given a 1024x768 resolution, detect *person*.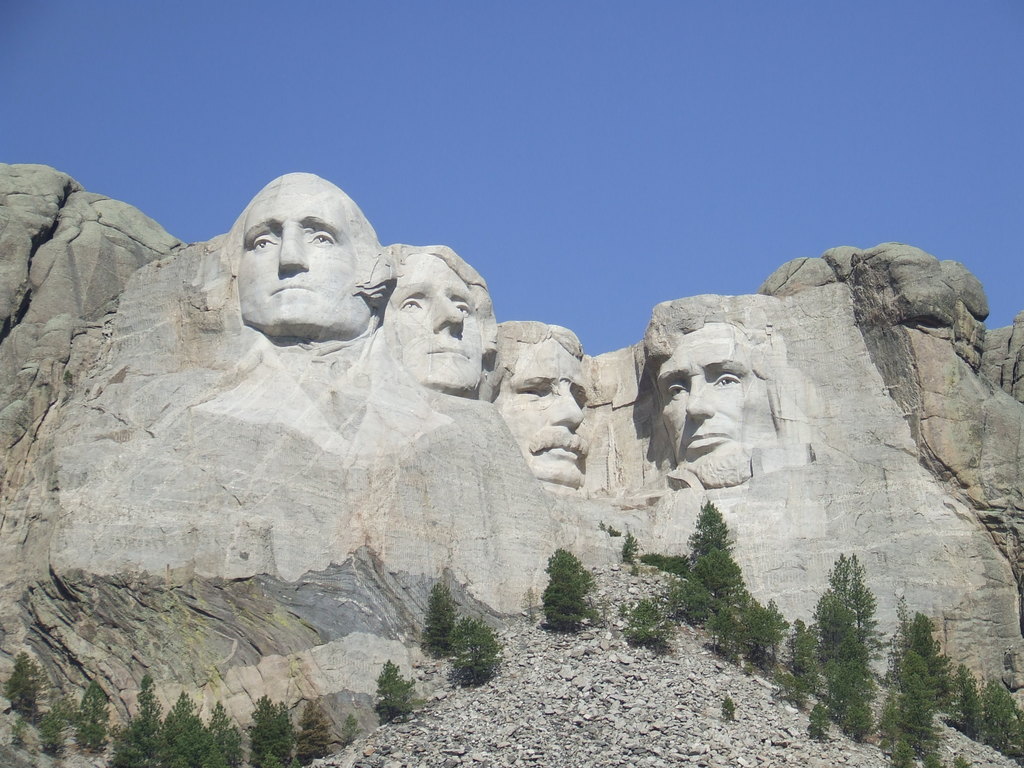
x1=492 y1=326 x2=591 y2=498.
